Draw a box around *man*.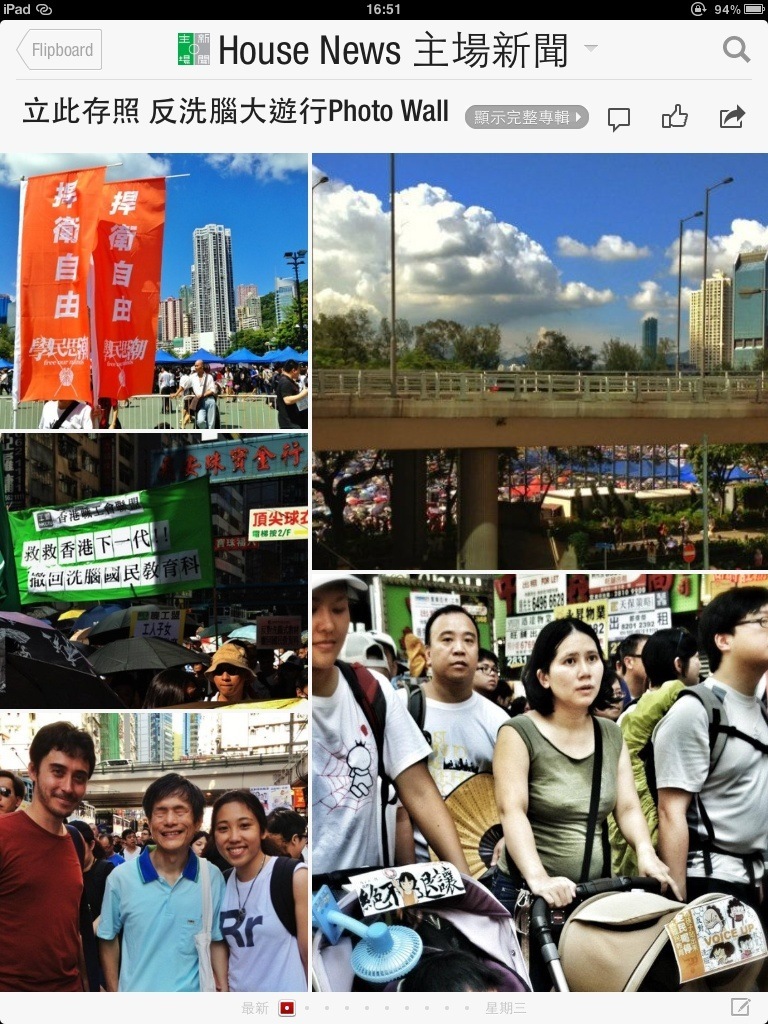
(100, 833, 121, 862).
